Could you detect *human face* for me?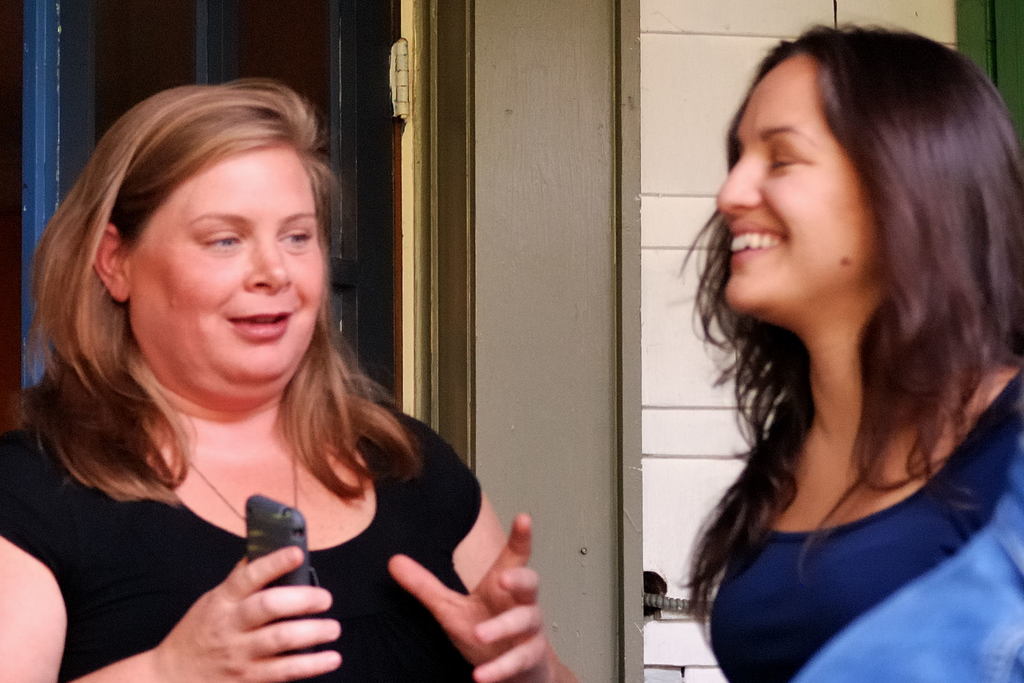
Detection result: (left=714, top=56, right=874, bottom=317).
